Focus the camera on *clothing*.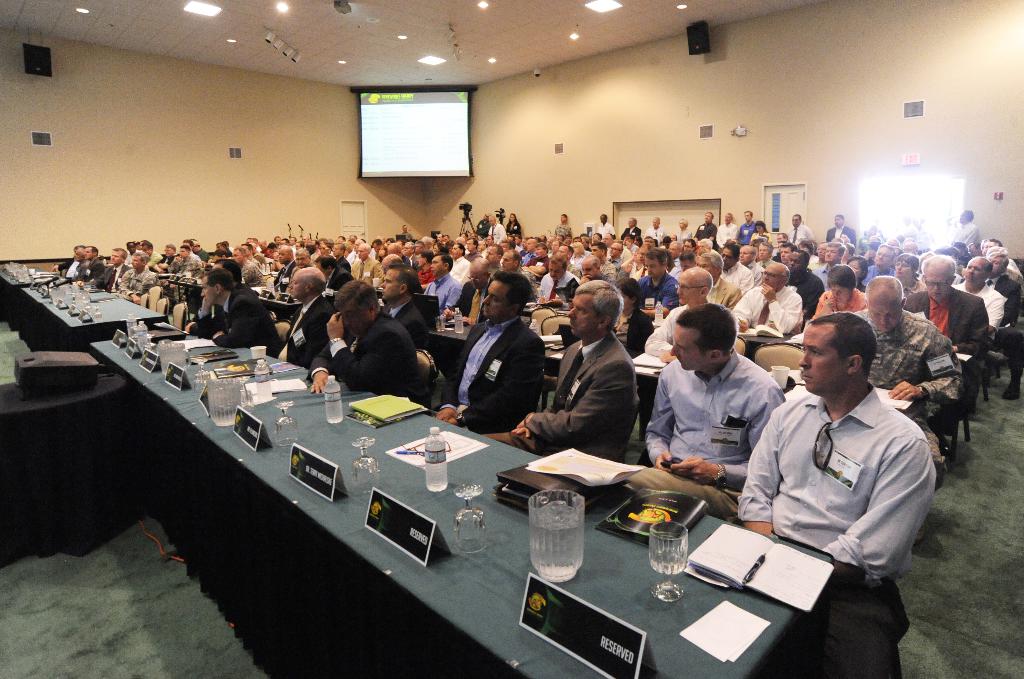
Focus region: pyautogui.locateOnScreen(676, 227, 687, 246).
